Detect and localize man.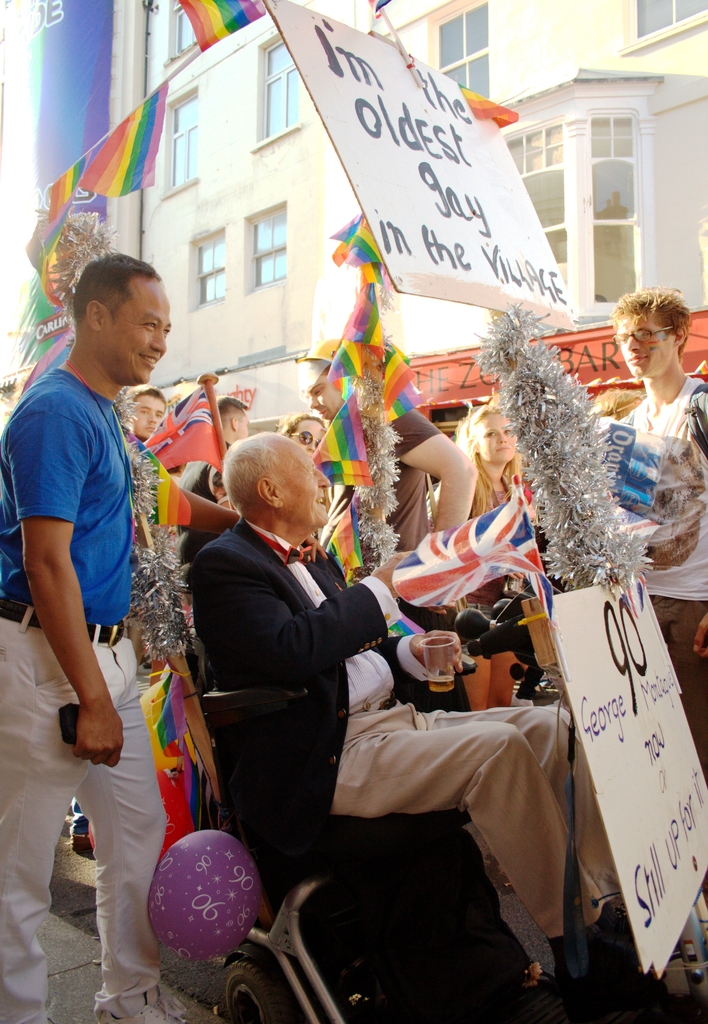
Localized at <bbox>122, 381, 178, 463</bbox>.
